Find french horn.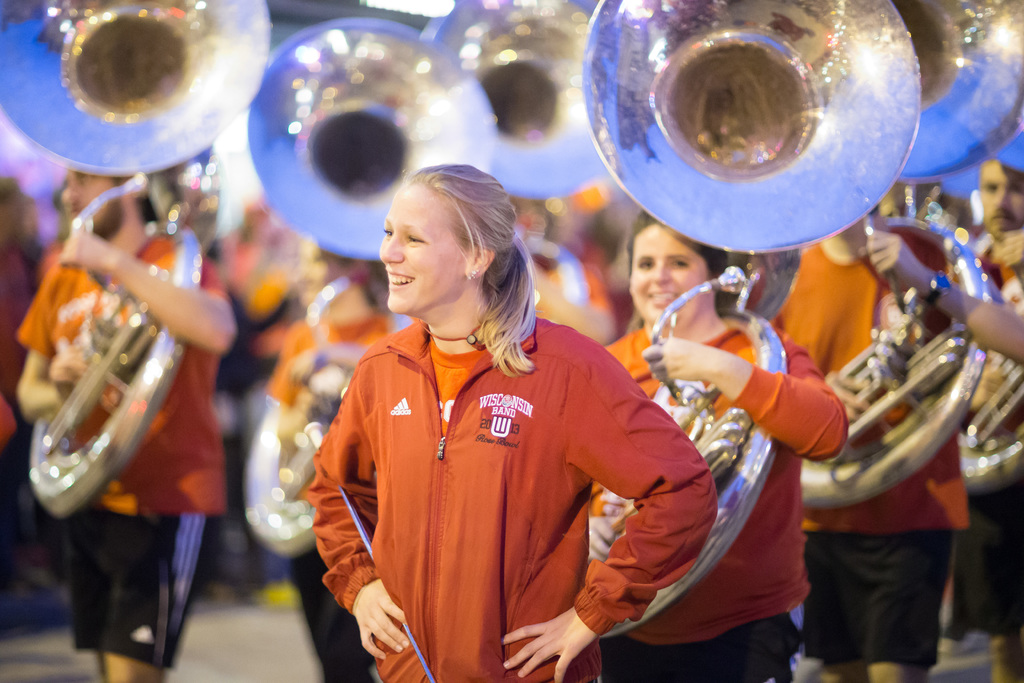
{"x1": 791, "y1": 0, "x2": 1023, "y2": 520}.
